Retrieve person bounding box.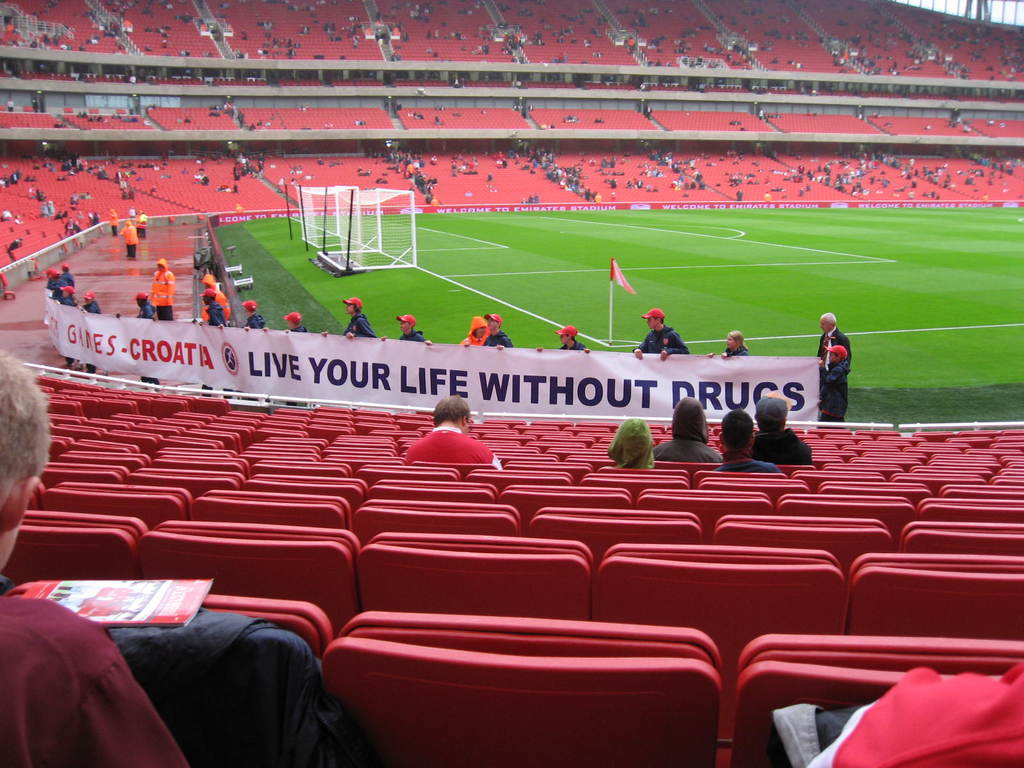
Bounding box: [x1=457, y1=317, x2=488, y2=345].
